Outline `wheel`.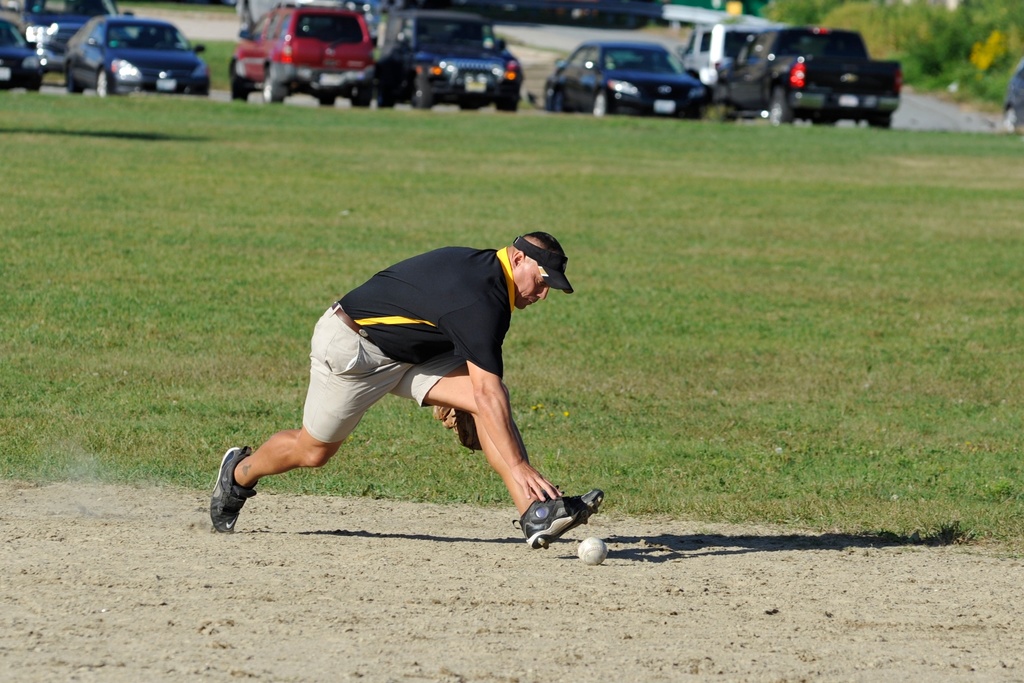
Outline: pyautogui.locateOnScreen(323, 95, 340, 106).
